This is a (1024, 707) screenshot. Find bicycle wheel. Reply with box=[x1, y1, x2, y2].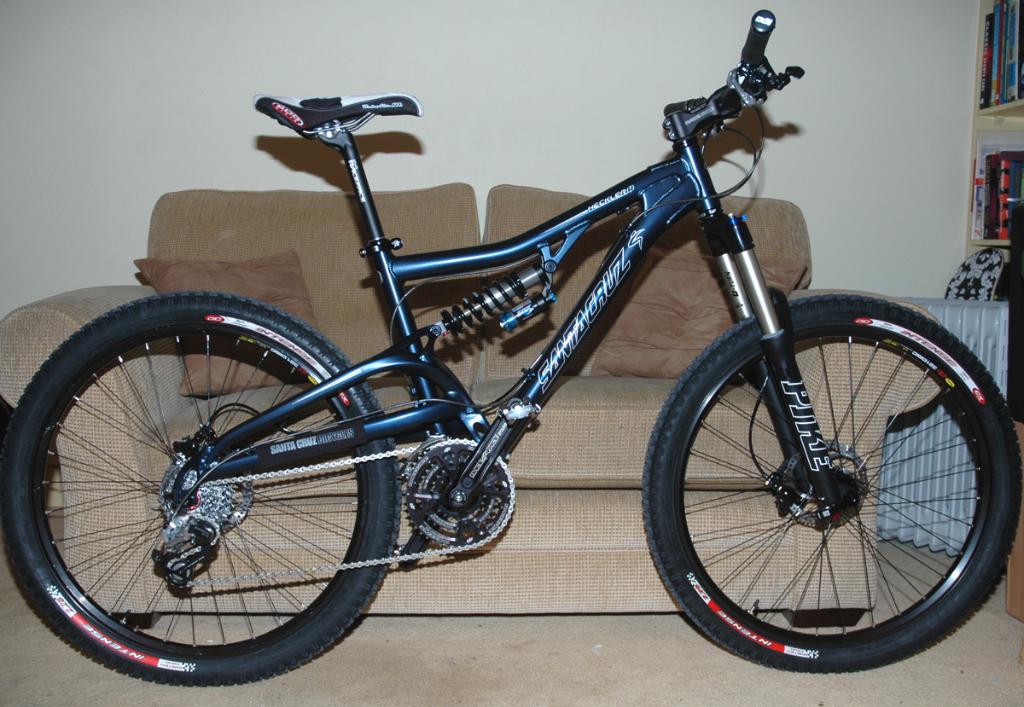
box=[643, 293, 1023, 672].
